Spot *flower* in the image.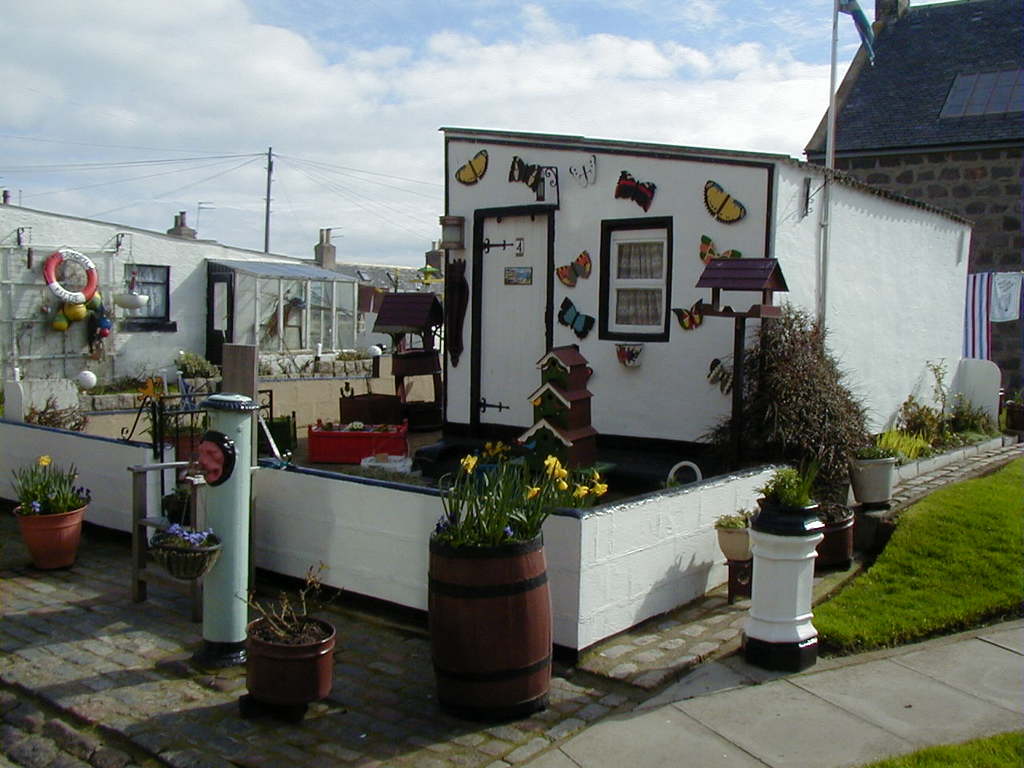
*flower* found at bbox=[594, 480, 610, 494].
